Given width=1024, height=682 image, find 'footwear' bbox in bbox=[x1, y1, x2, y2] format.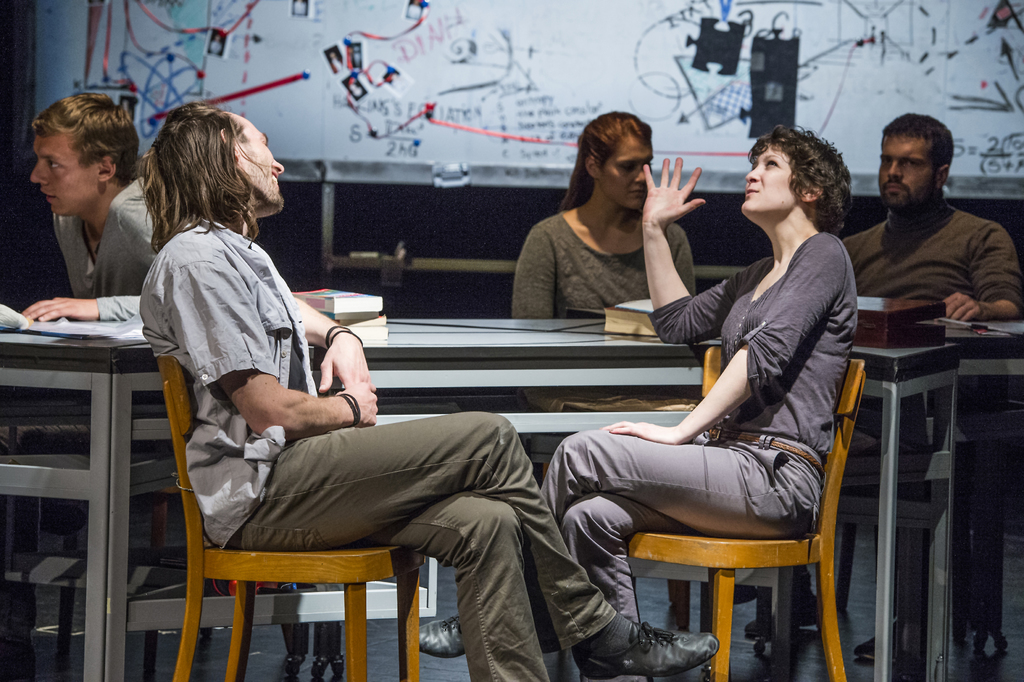
bbox=[794, 580, 811, 620].
